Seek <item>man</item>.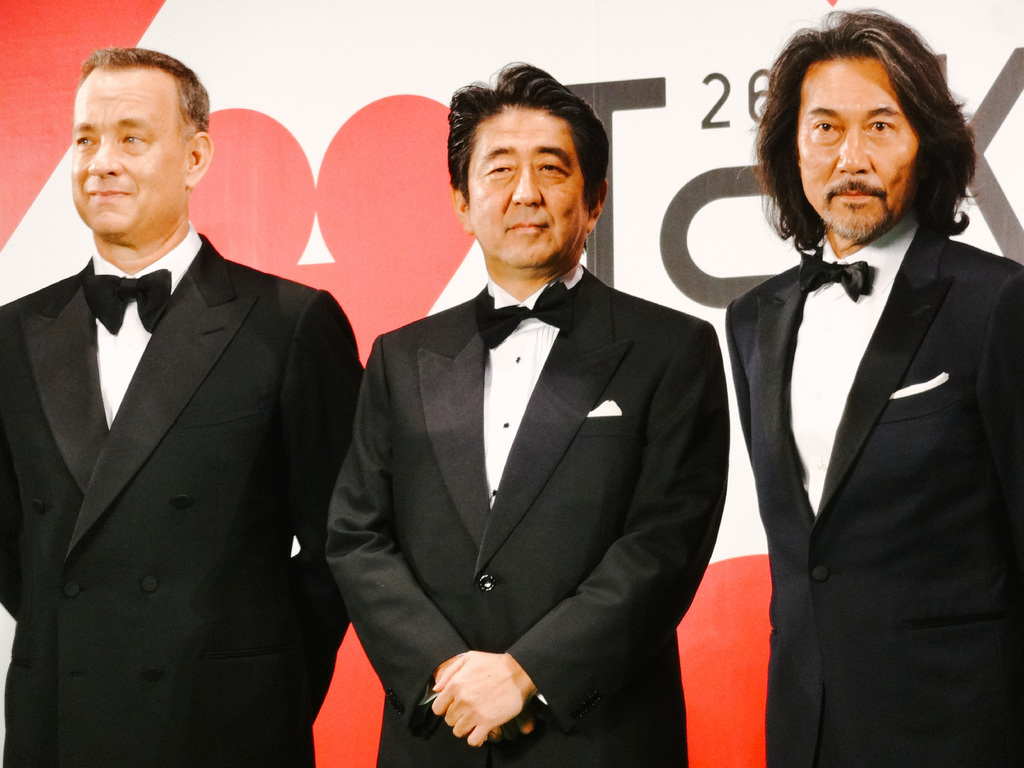
locate(326, 57, 730, 767).
